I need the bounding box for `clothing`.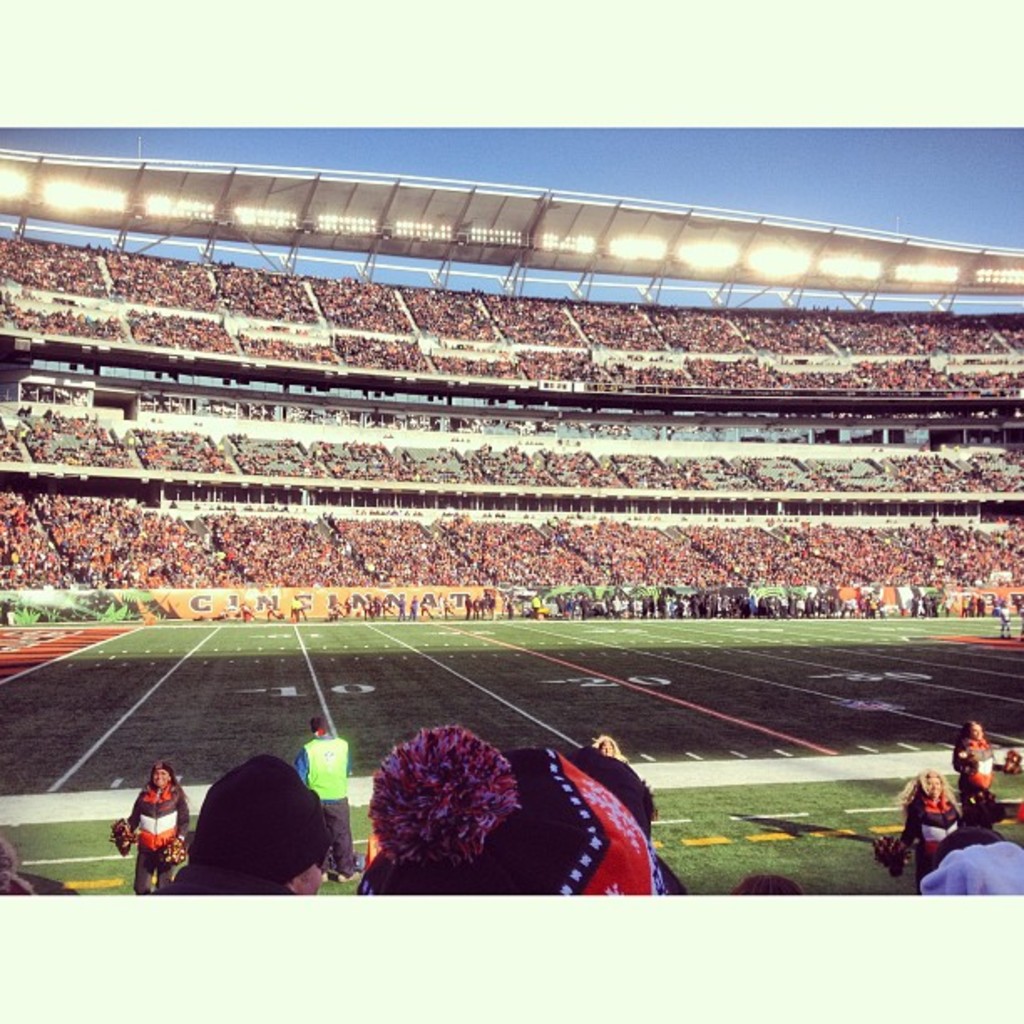
Here it is: 131/788/187/895.
